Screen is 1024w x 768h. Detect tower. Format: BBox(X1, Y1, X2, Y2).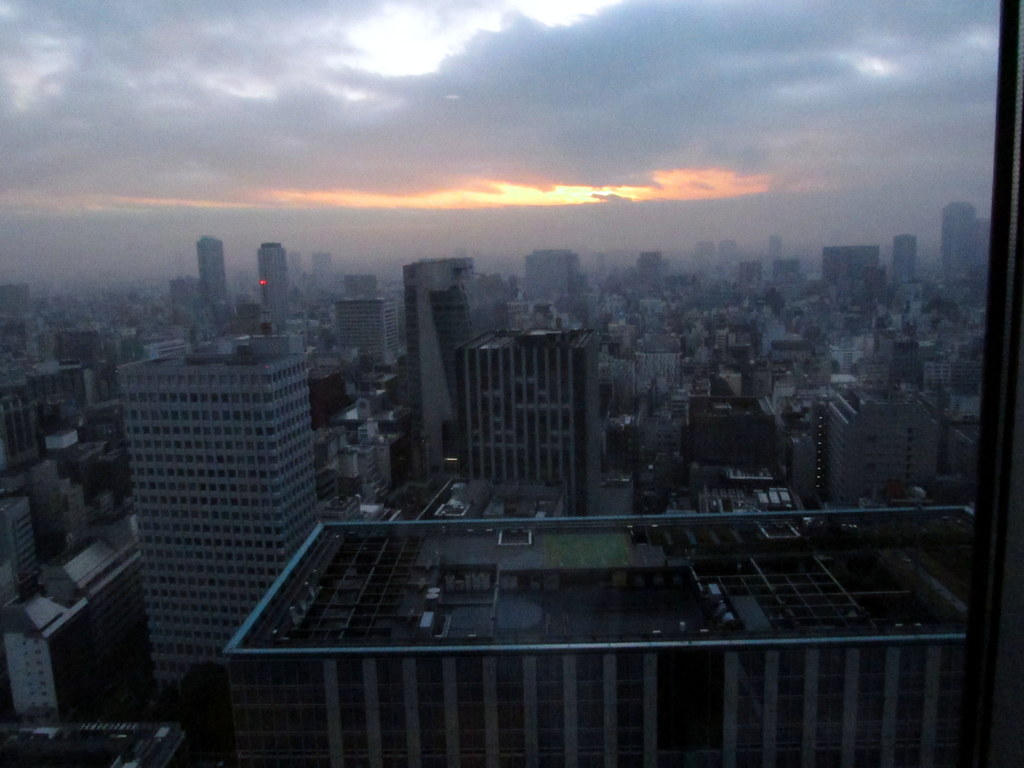
BBox(314, 248, 333, 286).
